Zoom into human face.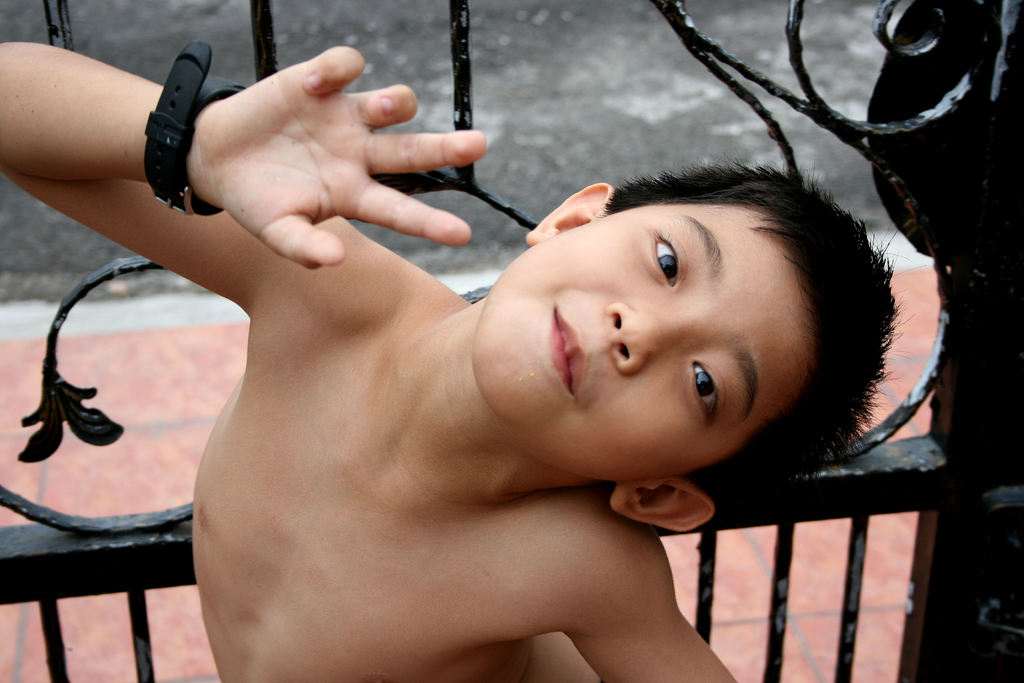
Zoom target: <bbox>472, 211, 815, 480</bbox>.
